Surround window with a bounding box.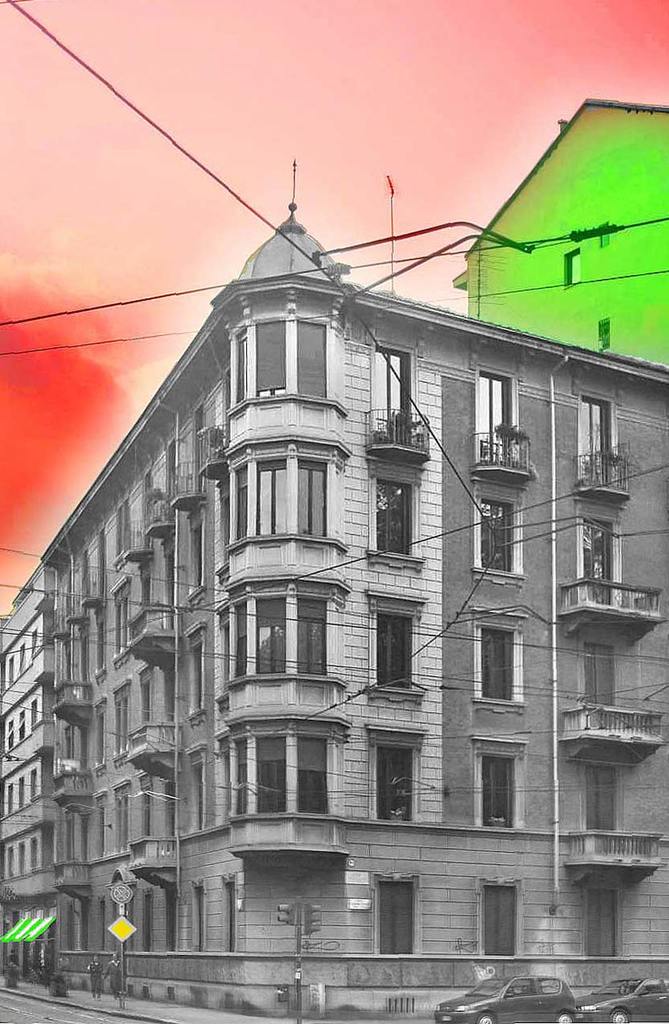
BBox(21, 845, 25, 876).
